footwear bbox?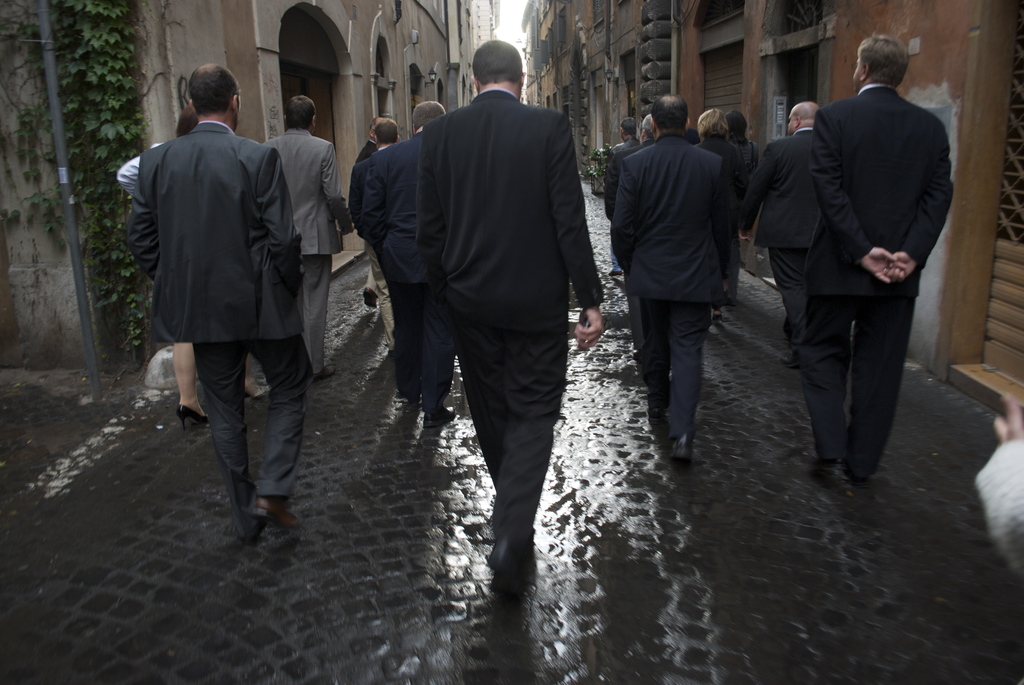
(488, 538, 525, 602)
